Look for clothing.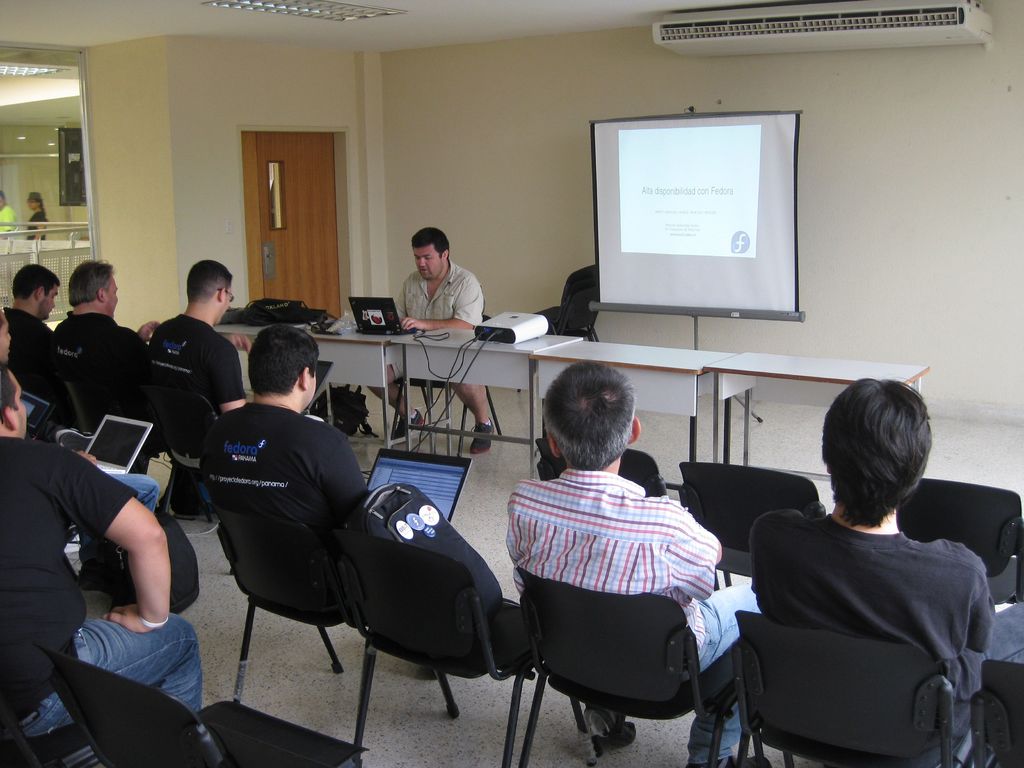
Found: box=[109, 471, 162, 518].
